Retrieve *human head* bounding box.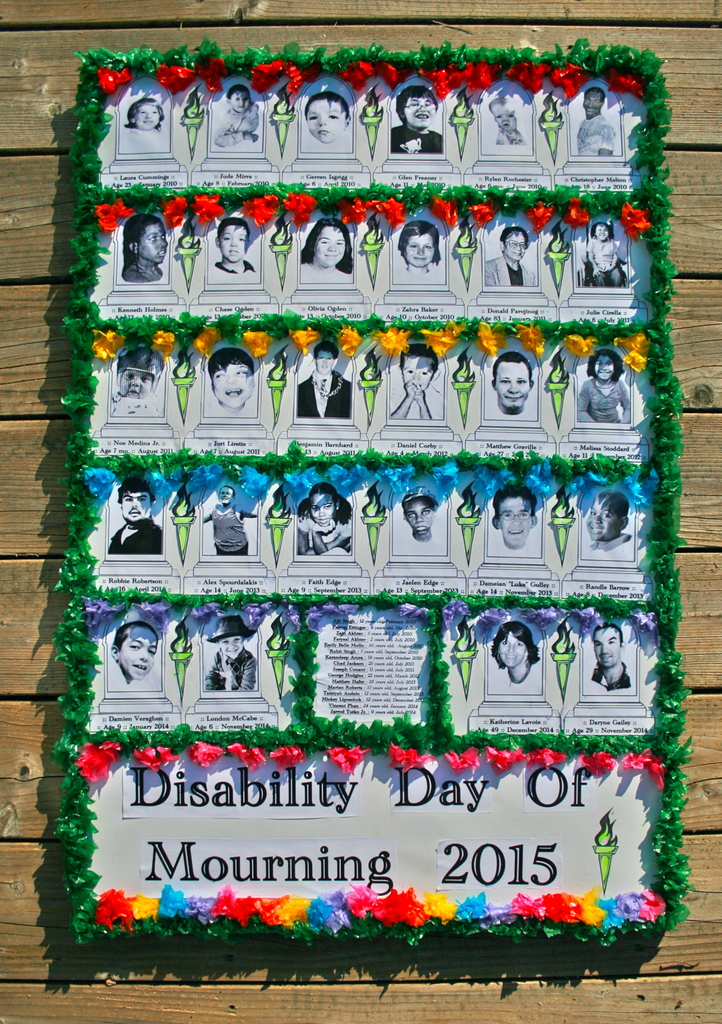
Bounding box: bbox(309, 482, 338, 527).
